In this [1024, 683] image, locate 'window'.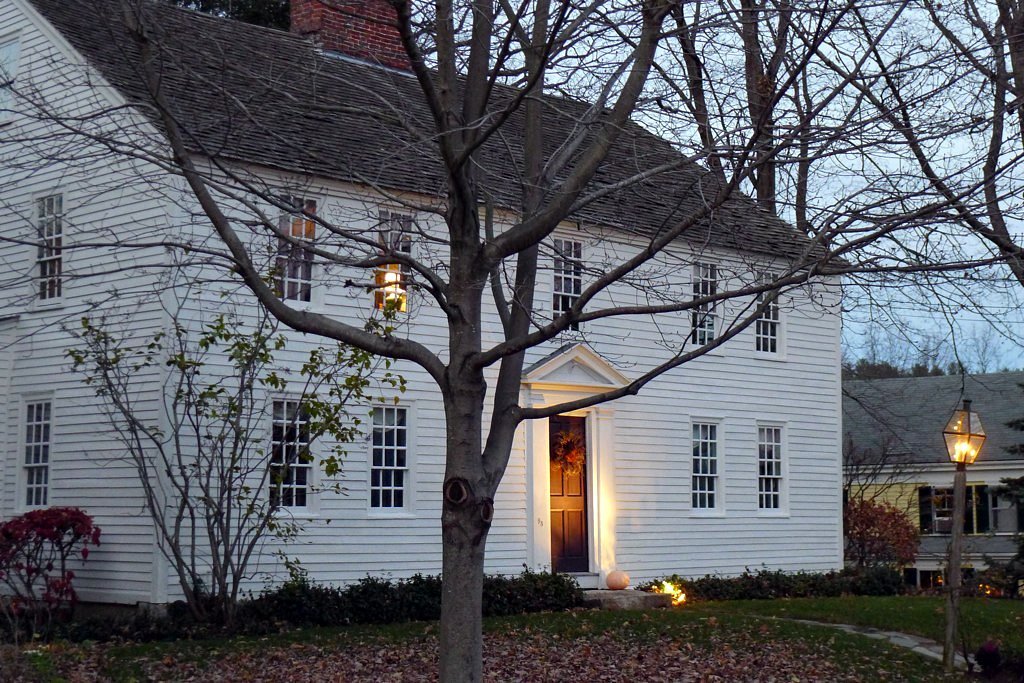
Bounding box: BBox(264, 187, 323, 312).
